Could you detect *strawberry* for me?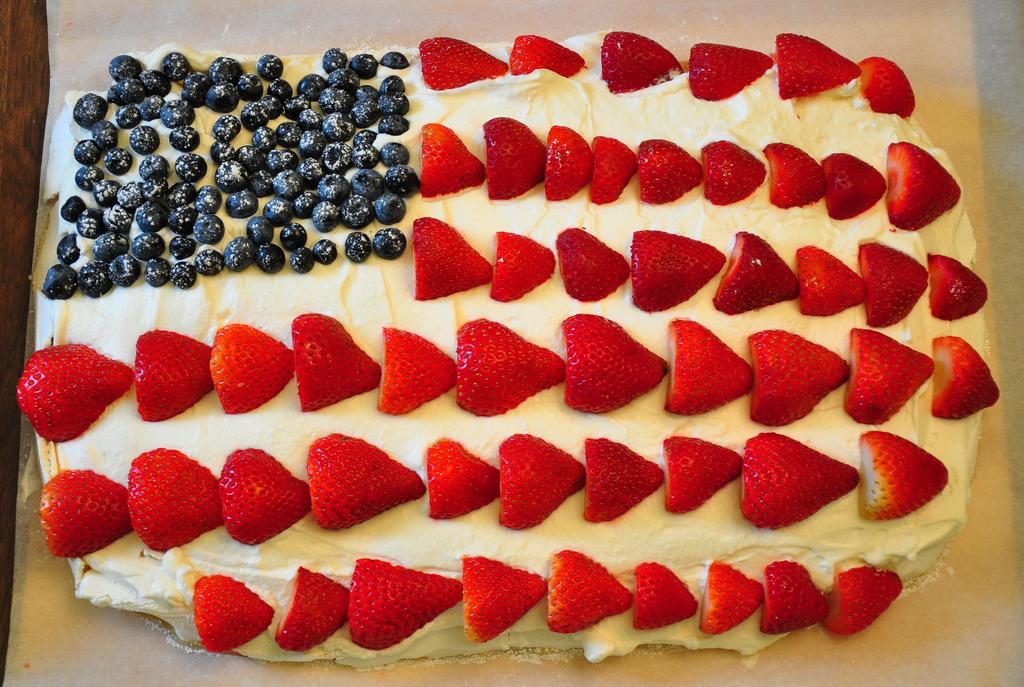
Detection result: 452/318/564/422.
